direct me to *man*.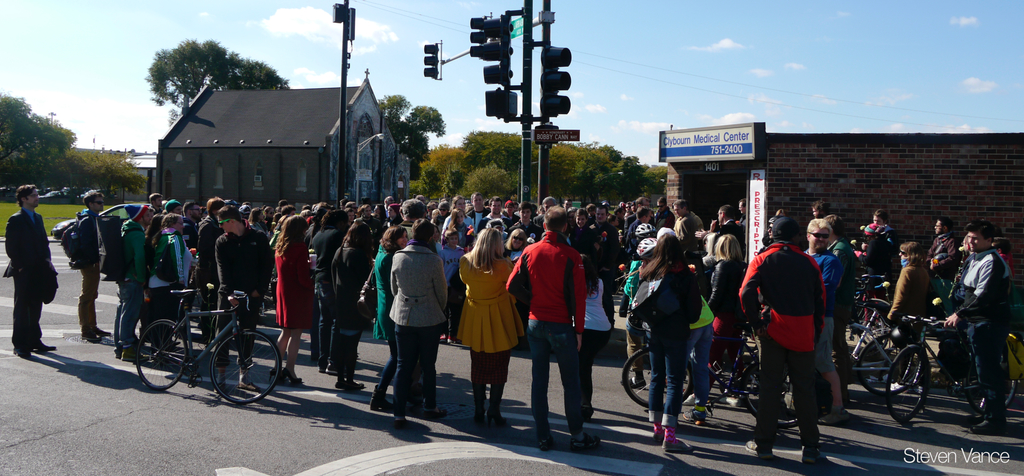
Direction: [715,205,741,233].
